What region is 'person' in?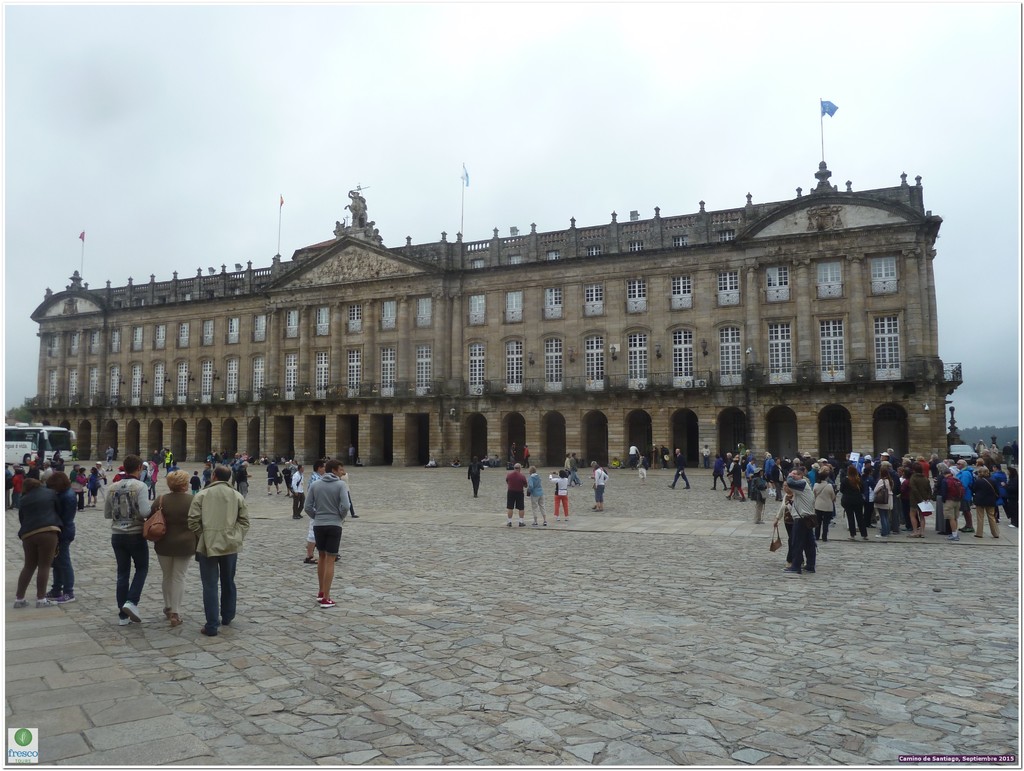
(568,453,586,489).
